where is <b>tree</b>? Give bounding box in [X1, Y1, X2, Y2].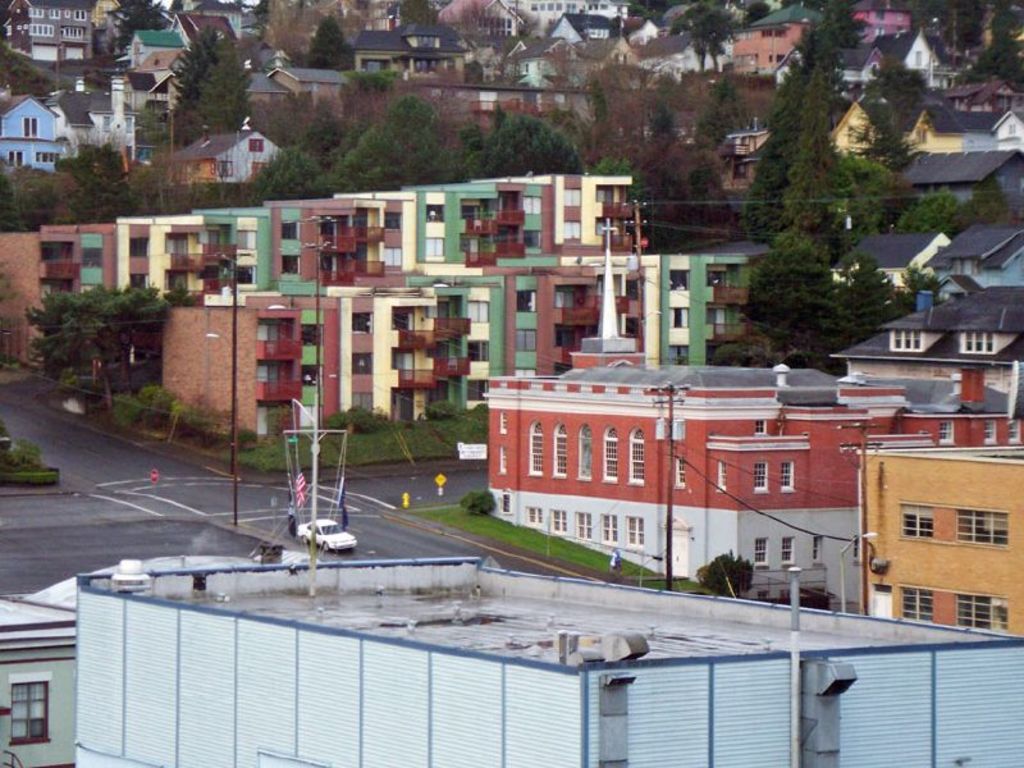
[604, 157, 641, 202].
